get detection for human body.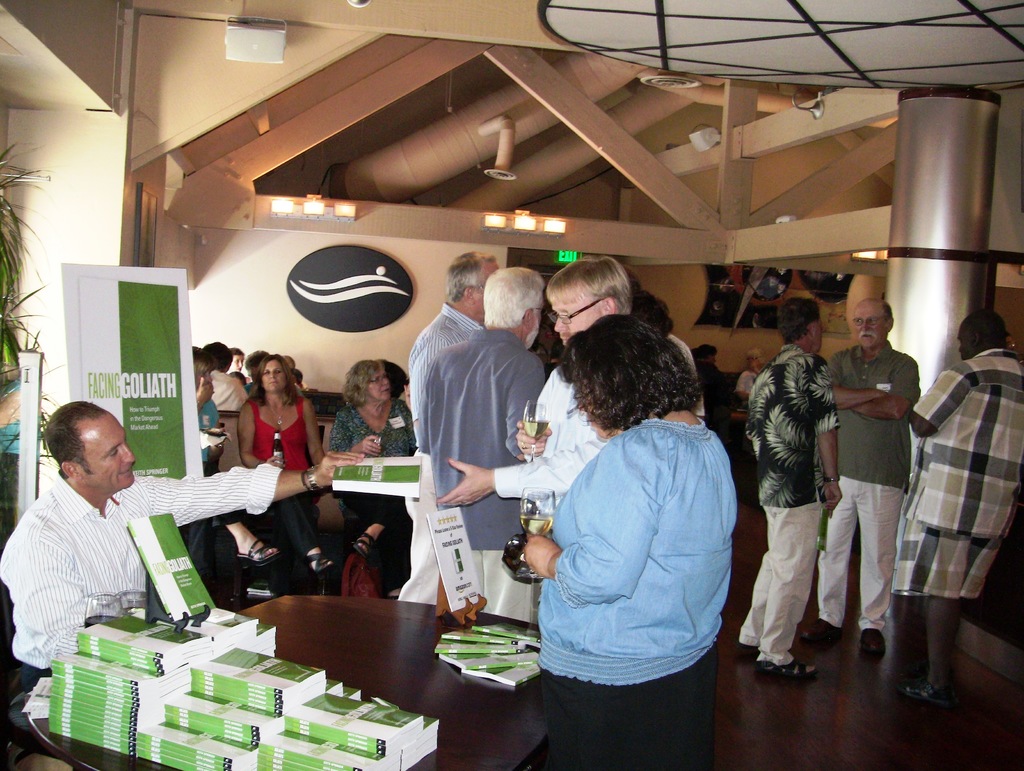
Detection: x1=214, y1=372, x2=251, y2=417.
